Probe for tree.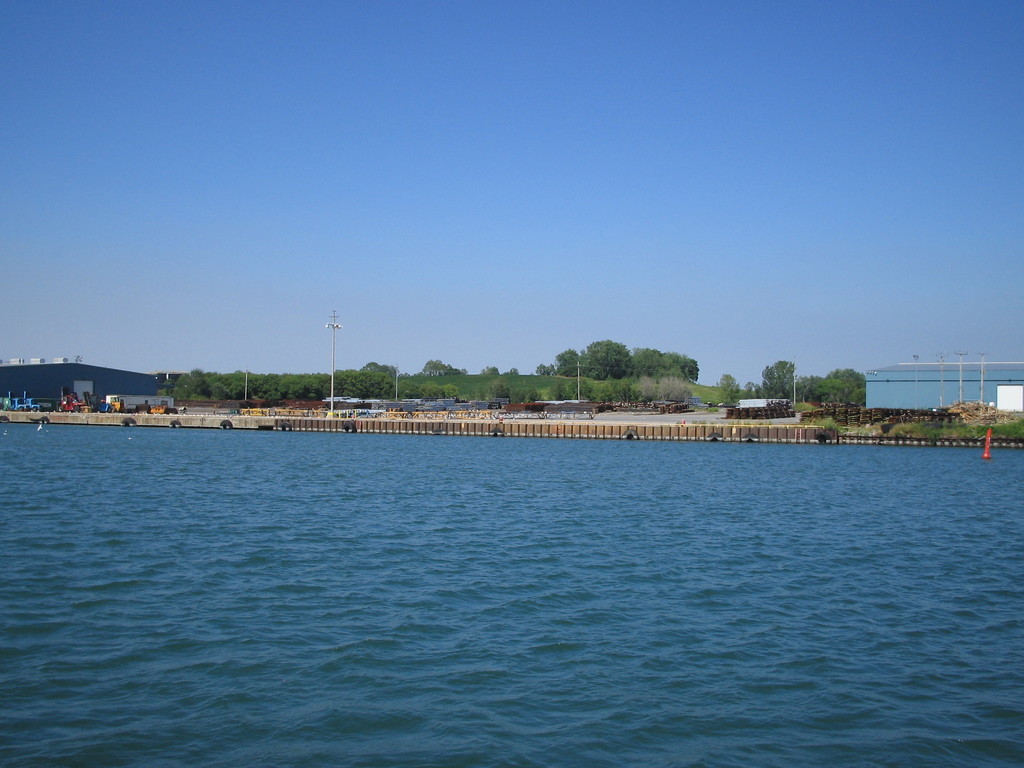
Probe result: (x1=325, y1=369, x2=362, y2=399).
